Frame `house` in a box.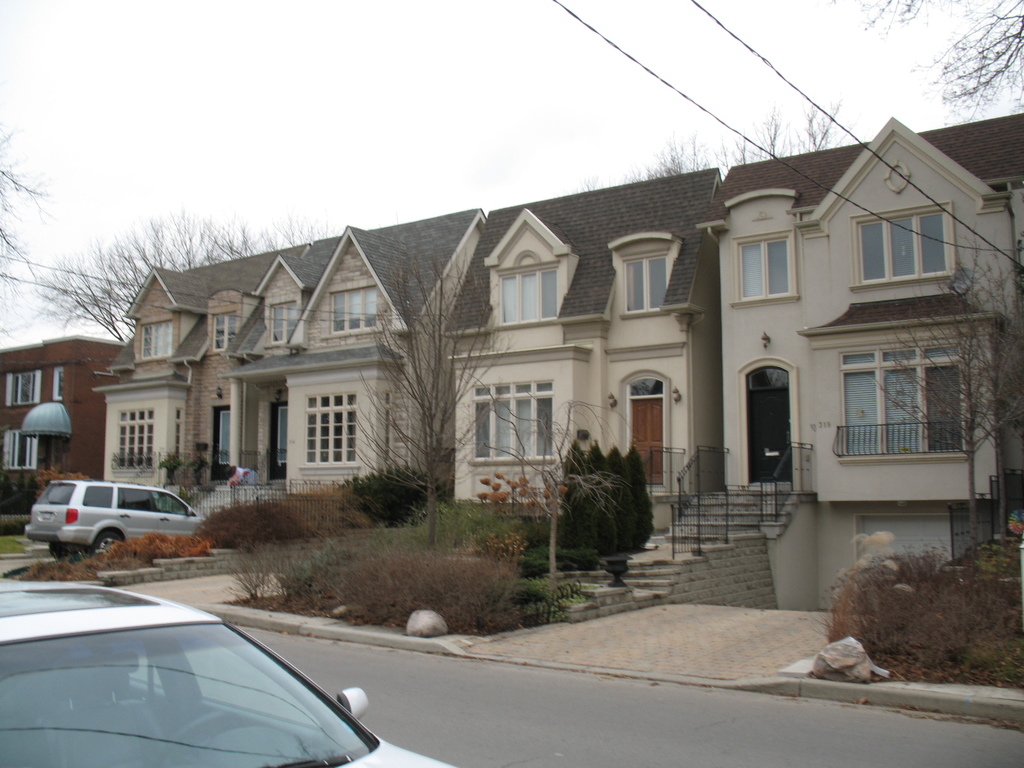
box(0, 330, 131, 525).
